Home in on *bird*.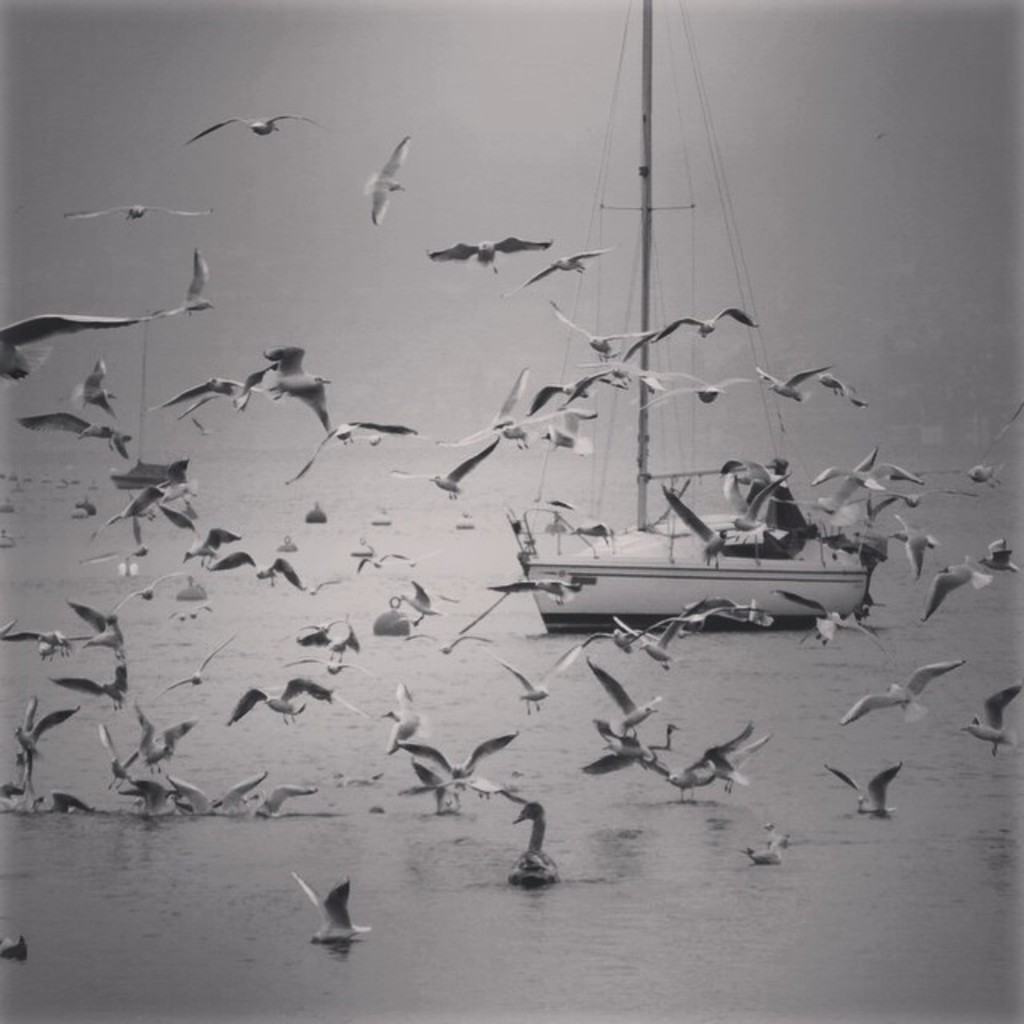
Homed in at locate(771, 586, 899, 662).
